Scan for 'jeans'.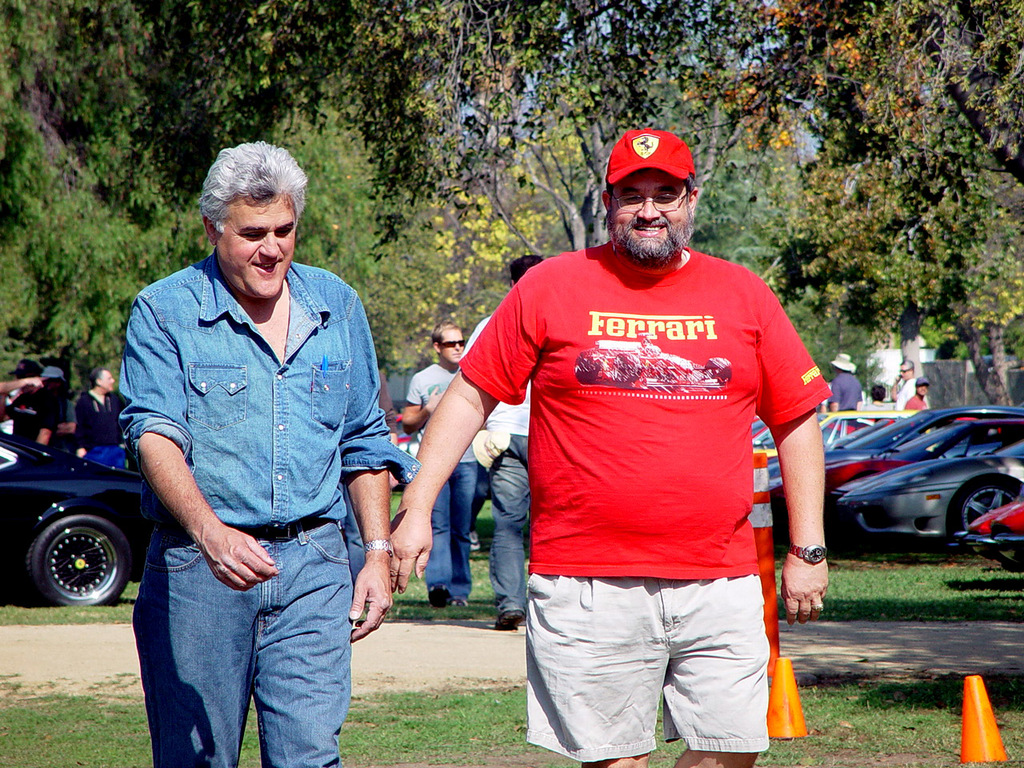
Scan result: pyautogui.locateOnScreen(433, 462, 479, 604).
